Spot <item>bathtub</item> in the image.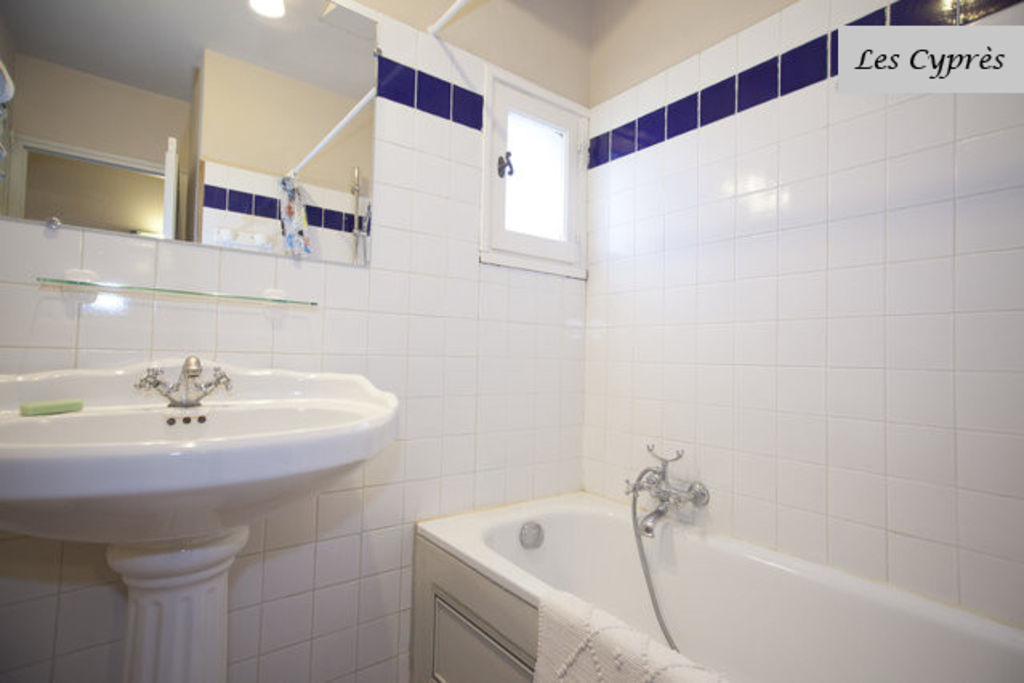
<item>bathtub</item> found at left=417, top=439, right=1022, bottom=681.
